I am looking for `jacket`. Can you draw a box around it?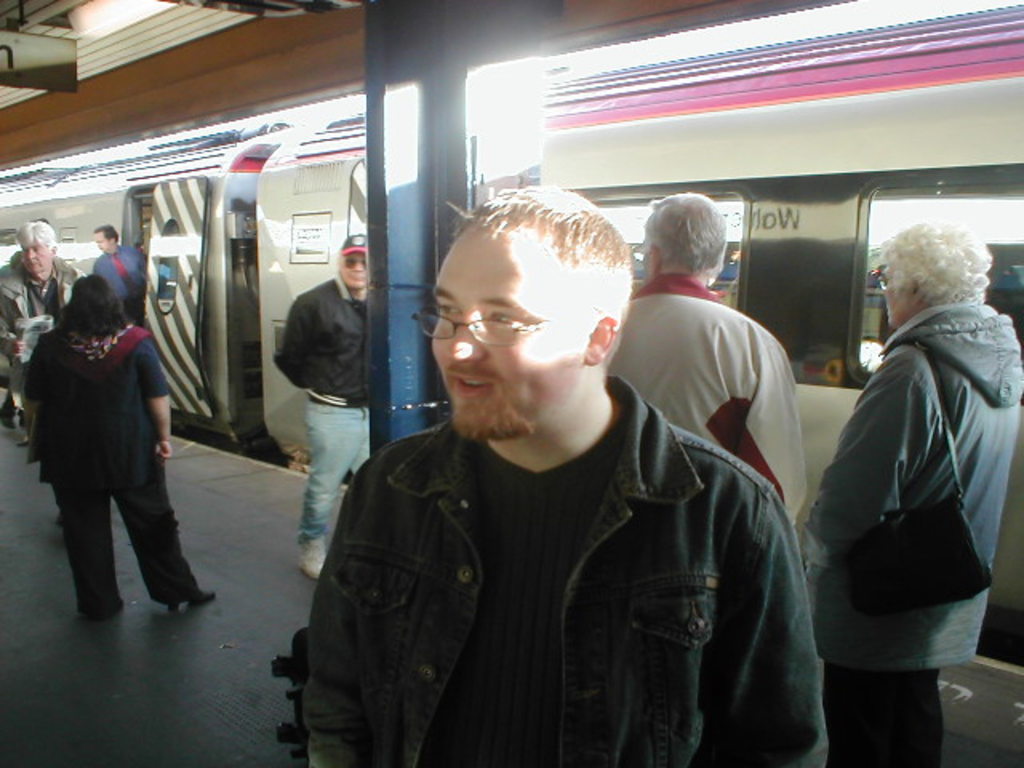
Sure, the bounding box is rect(795, 304, 1022, 670).
